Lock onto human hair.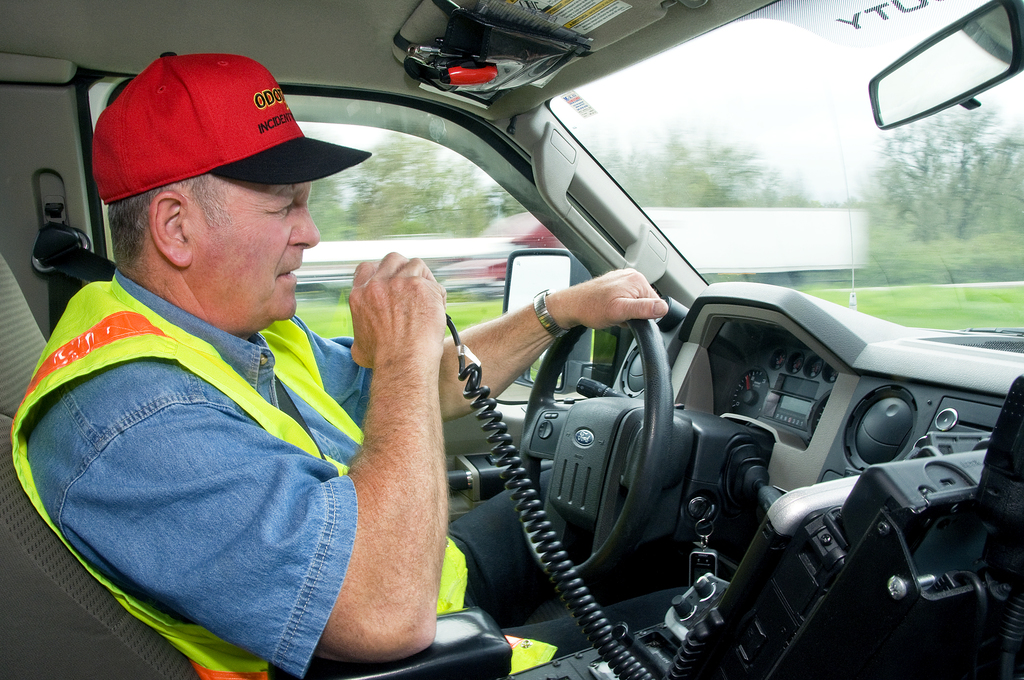
Locked: locate(96, 174, 214, 261).
